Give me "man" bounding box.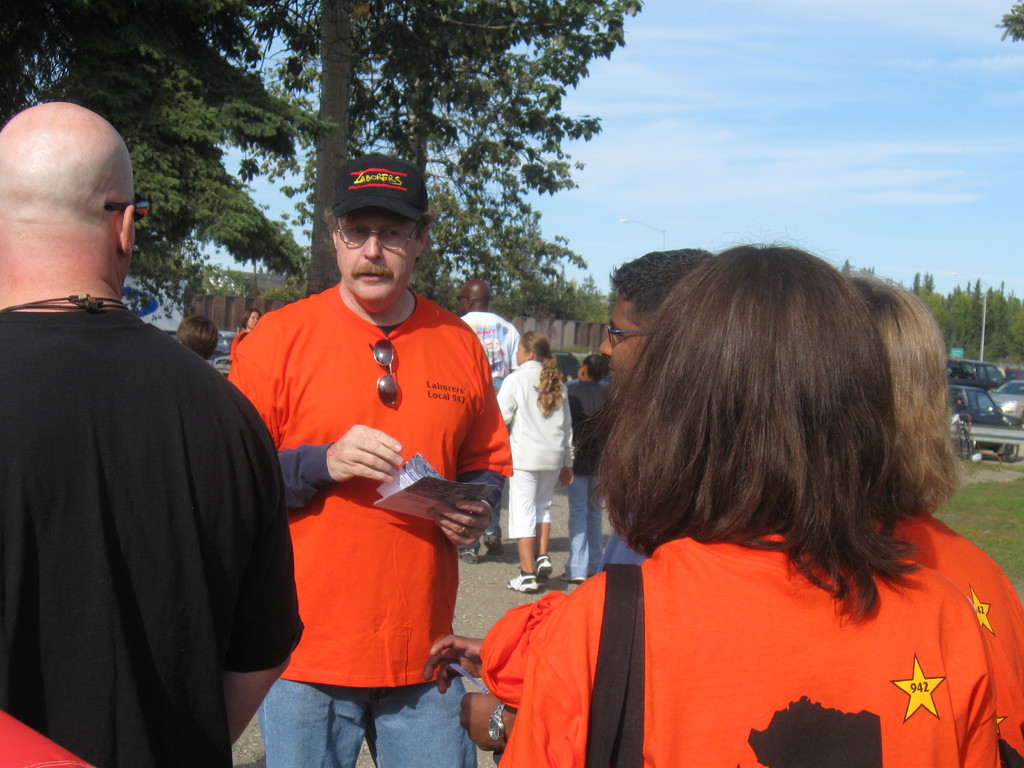
<bbox>227, 156, 513, 767</bbox>.
